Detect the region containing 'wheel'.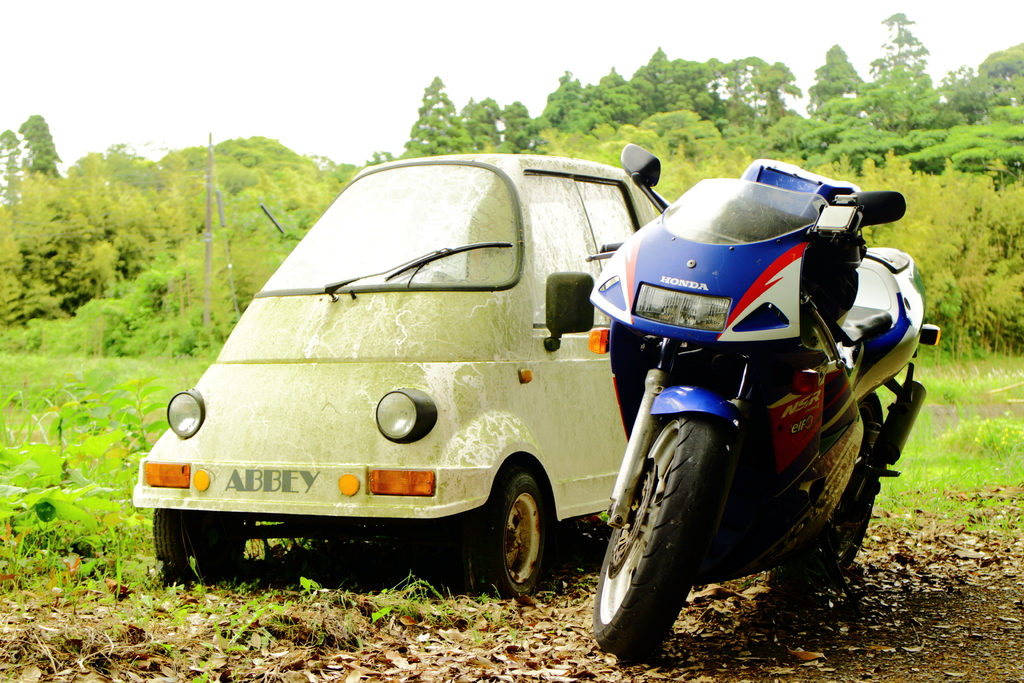
pyautogui.locateOnScreen(808, 393, 883, 576).
